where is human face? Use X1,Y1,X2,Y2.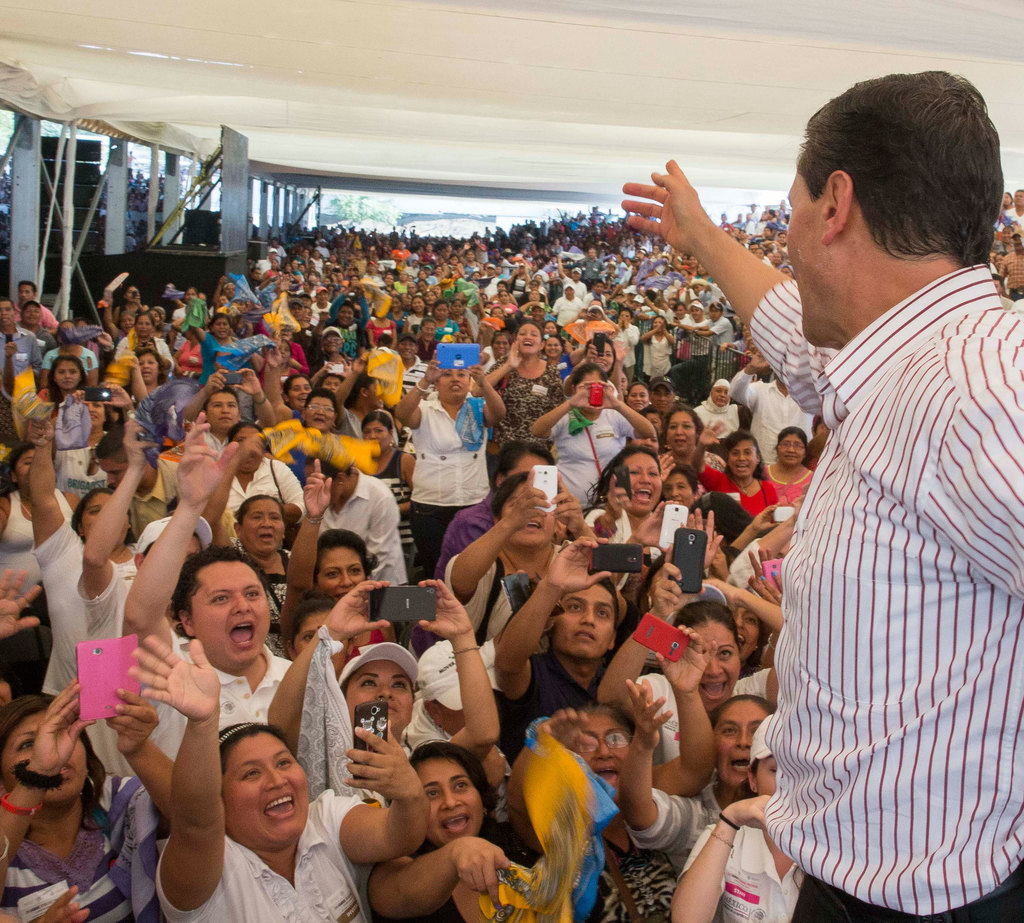
577,715,632,788.
